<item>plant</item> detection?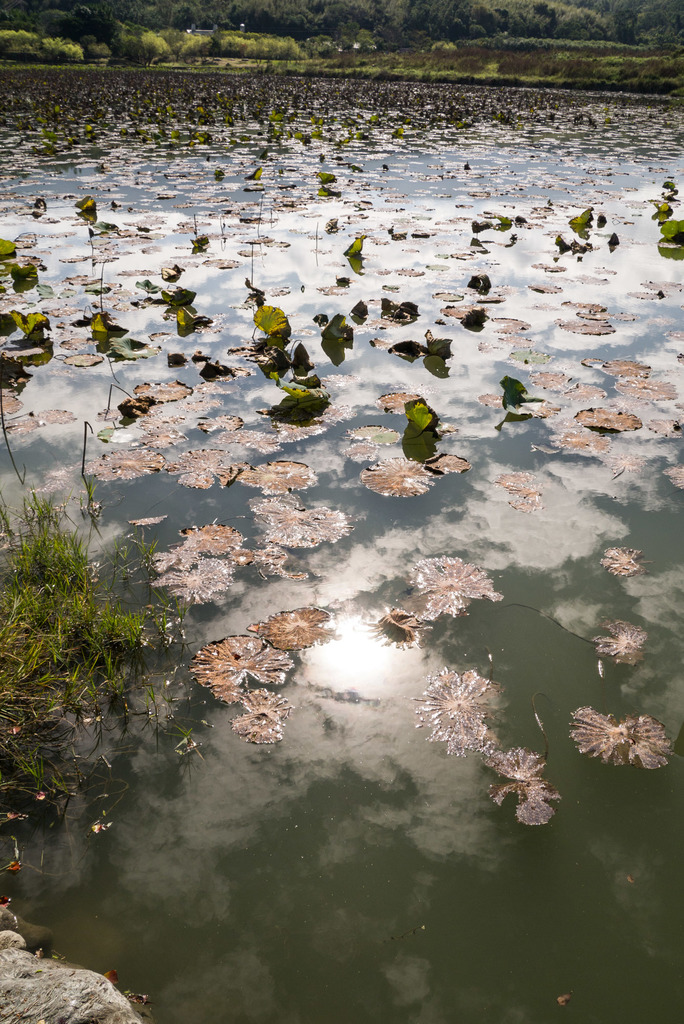
bbox=[327, 182, 345, 196]
